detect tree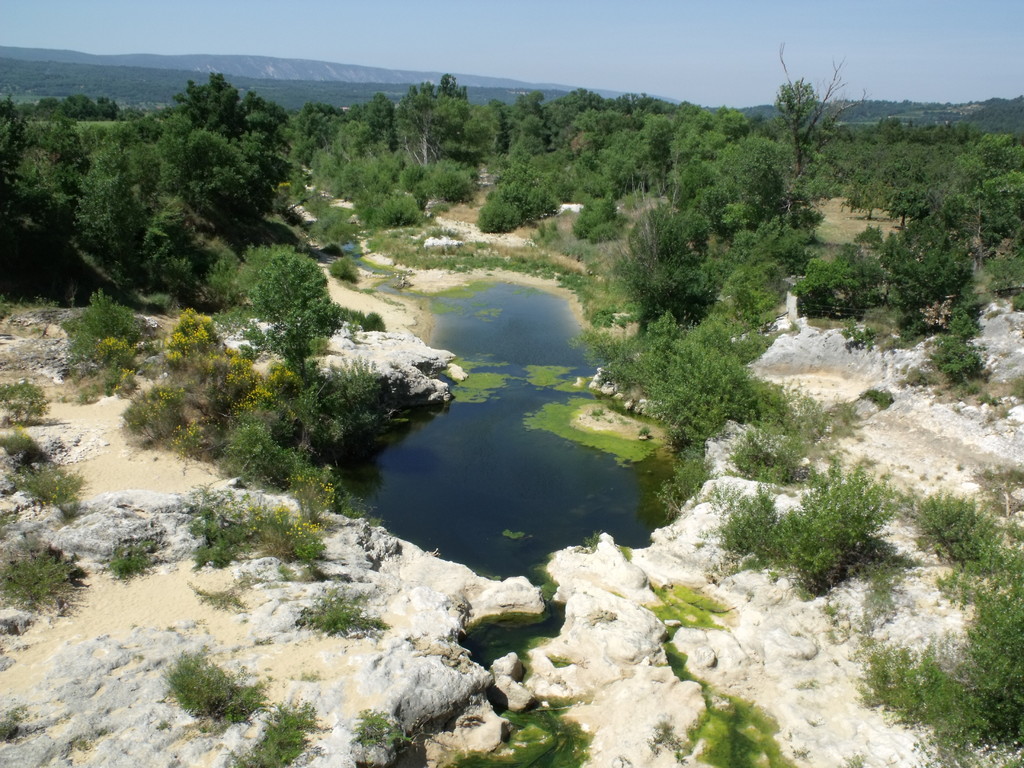
(966,143,1019,211)
